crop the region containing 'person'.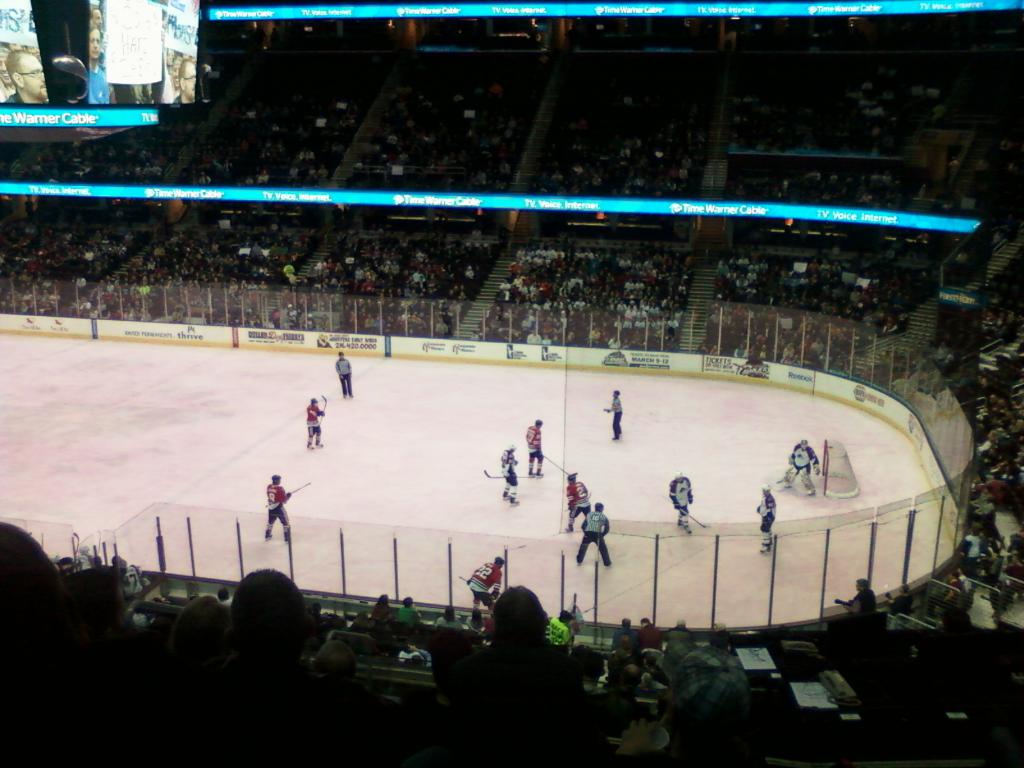
Crop region: left=574, top=493, right=615, bottom=570.
